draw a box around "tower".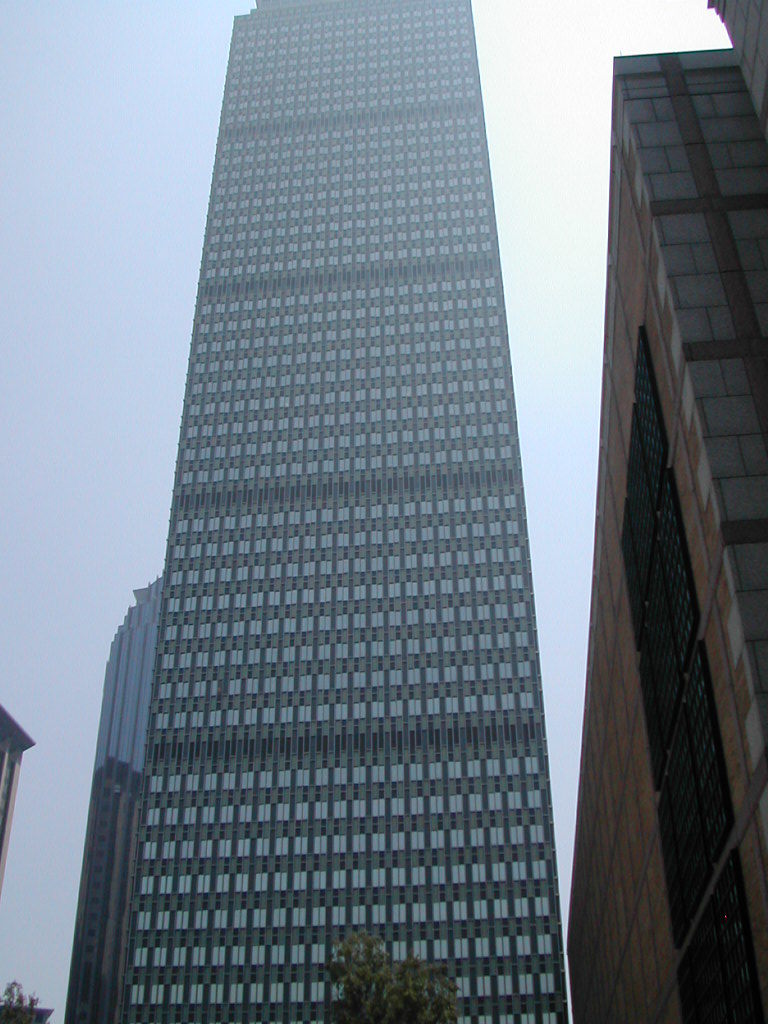
(34,33,613,1009).
